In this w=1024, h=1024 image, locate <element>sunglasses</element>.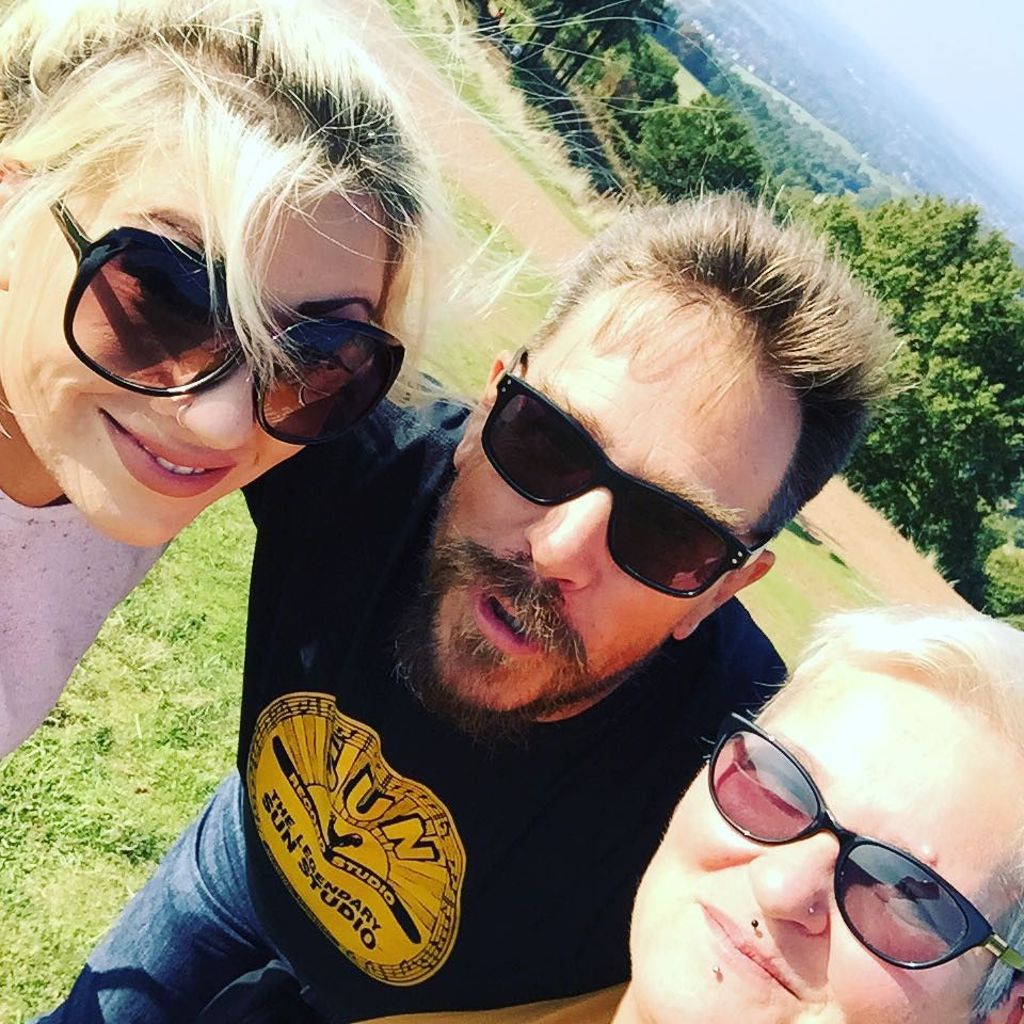
Bounding box: <bbox>710, 711, 1021, 967</bbox>.
